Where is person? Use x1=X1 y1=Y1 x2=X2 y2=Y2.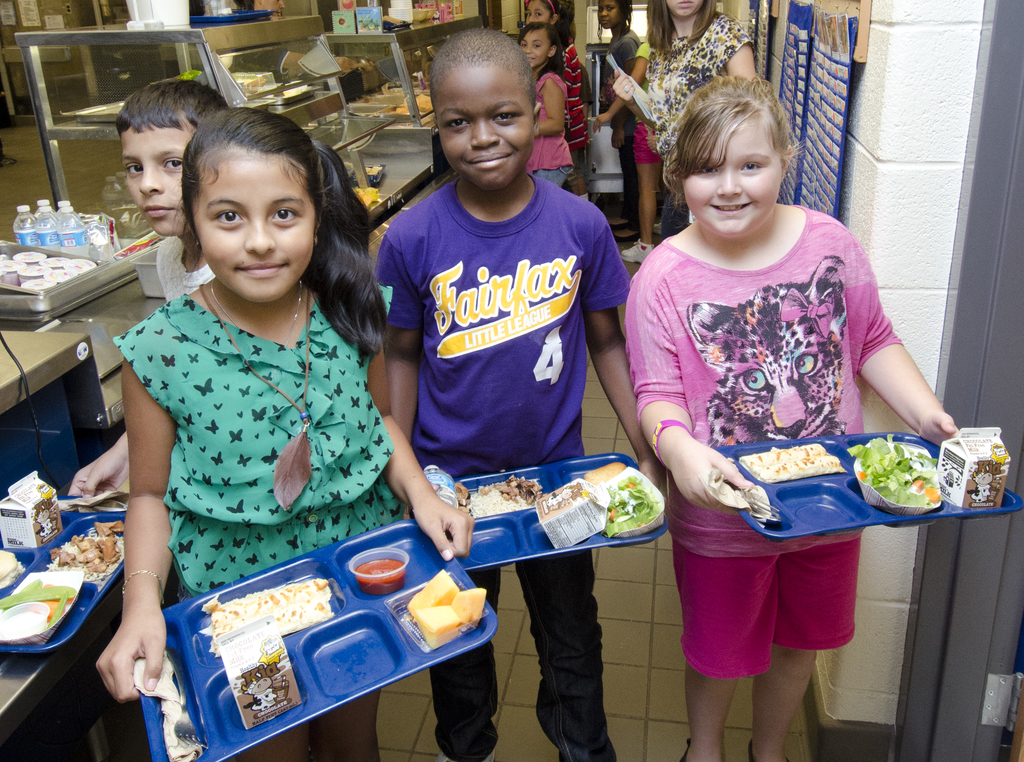
x1=377 y1=27 x2=658 y2=761.
